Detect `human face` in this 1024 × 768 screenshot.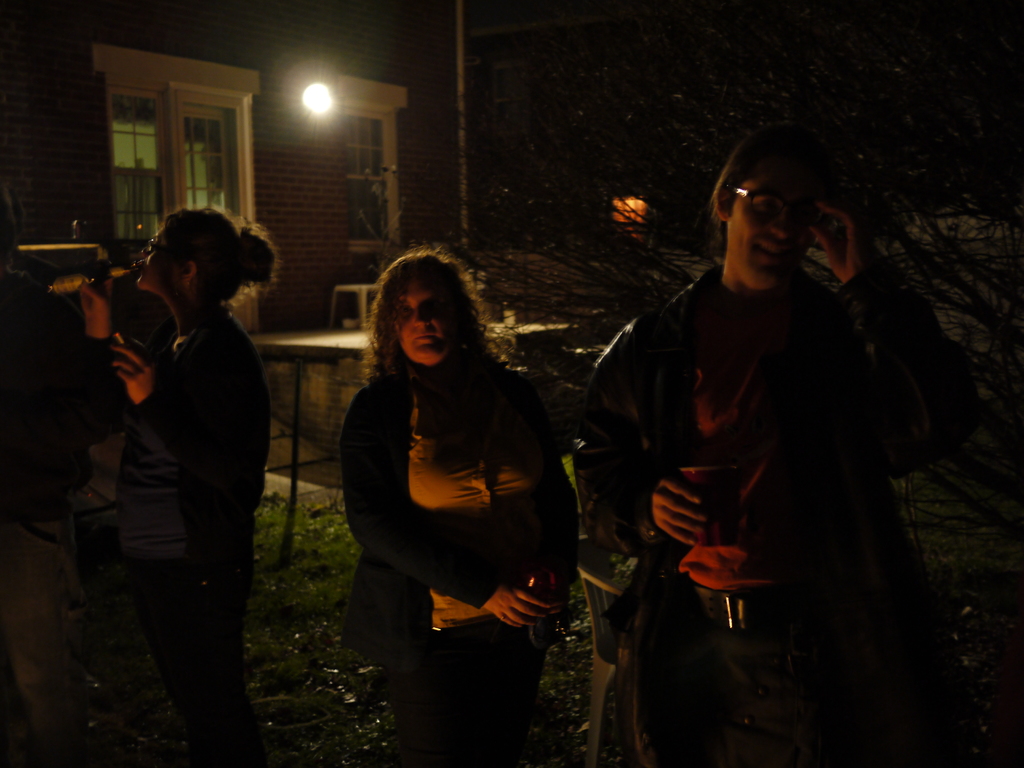
Detection: <region>732, 165, 823, 289</region>.
